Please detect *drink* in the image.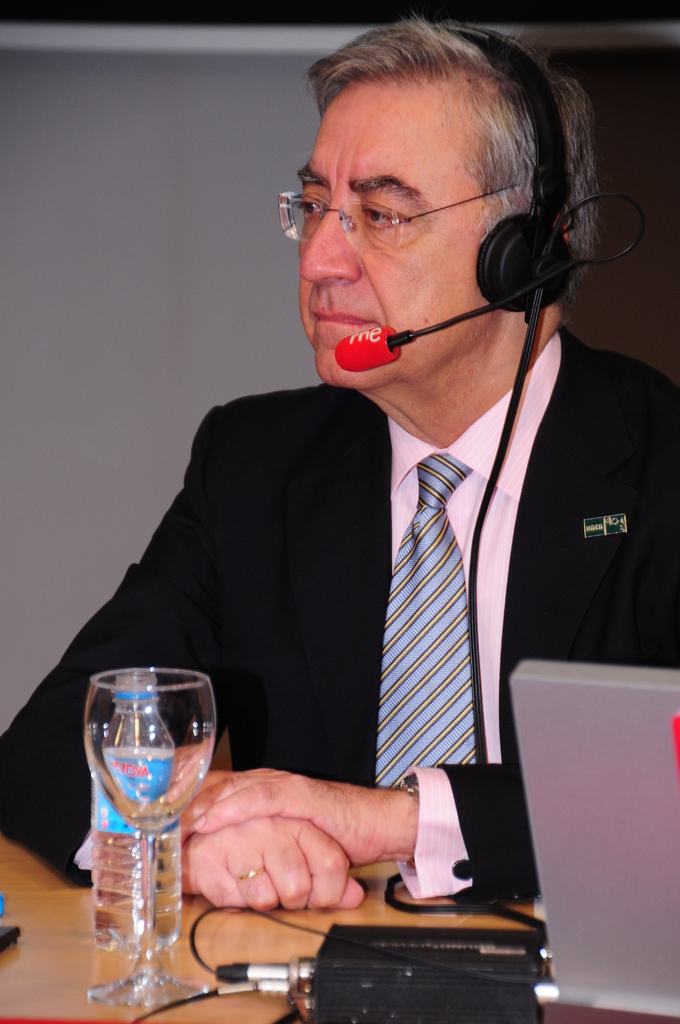
x1=85, y1=729, x2=208, y2=839.
